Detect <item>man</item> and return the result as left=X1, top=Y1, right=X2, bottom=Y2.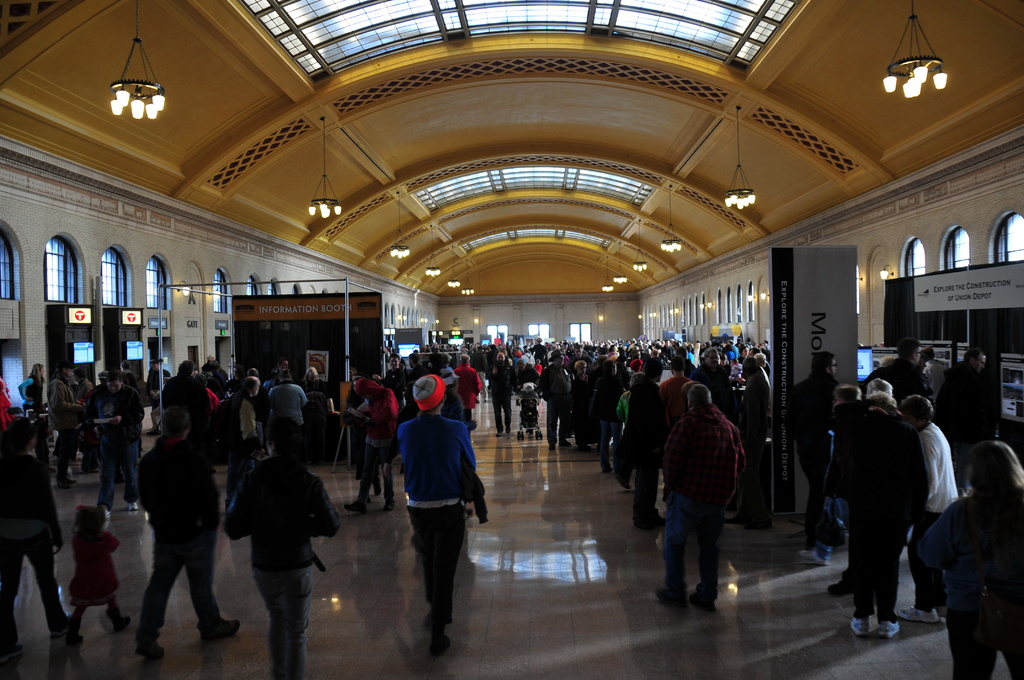
left=0, top=410, right=84, bottom=662.
